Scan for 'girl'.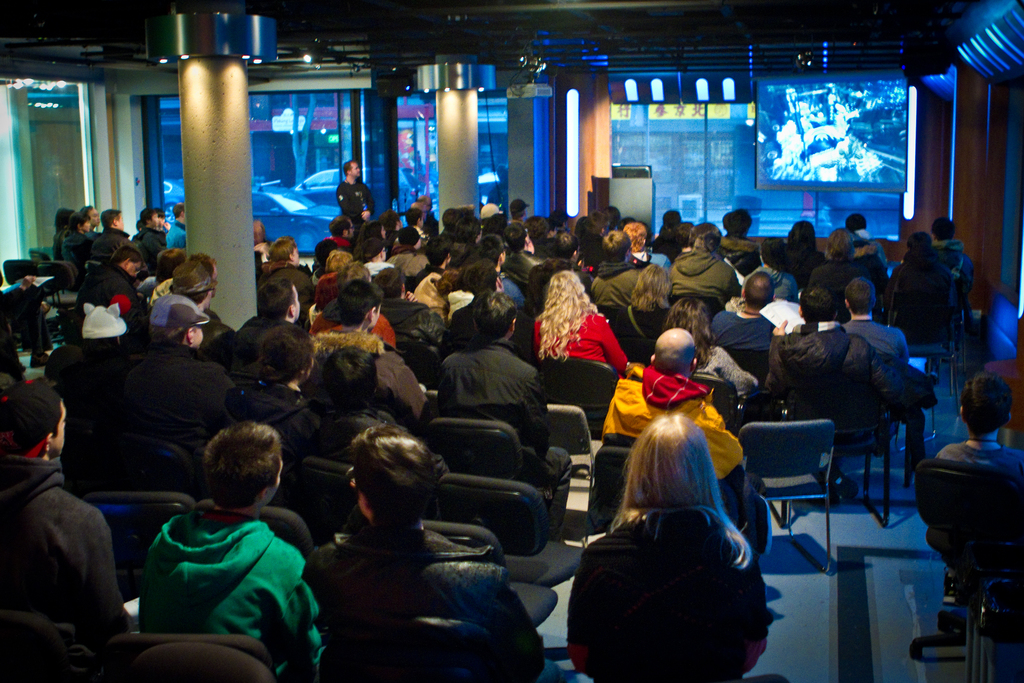
Scan result: x1=61, y1=213, x2=93, y2=269.
